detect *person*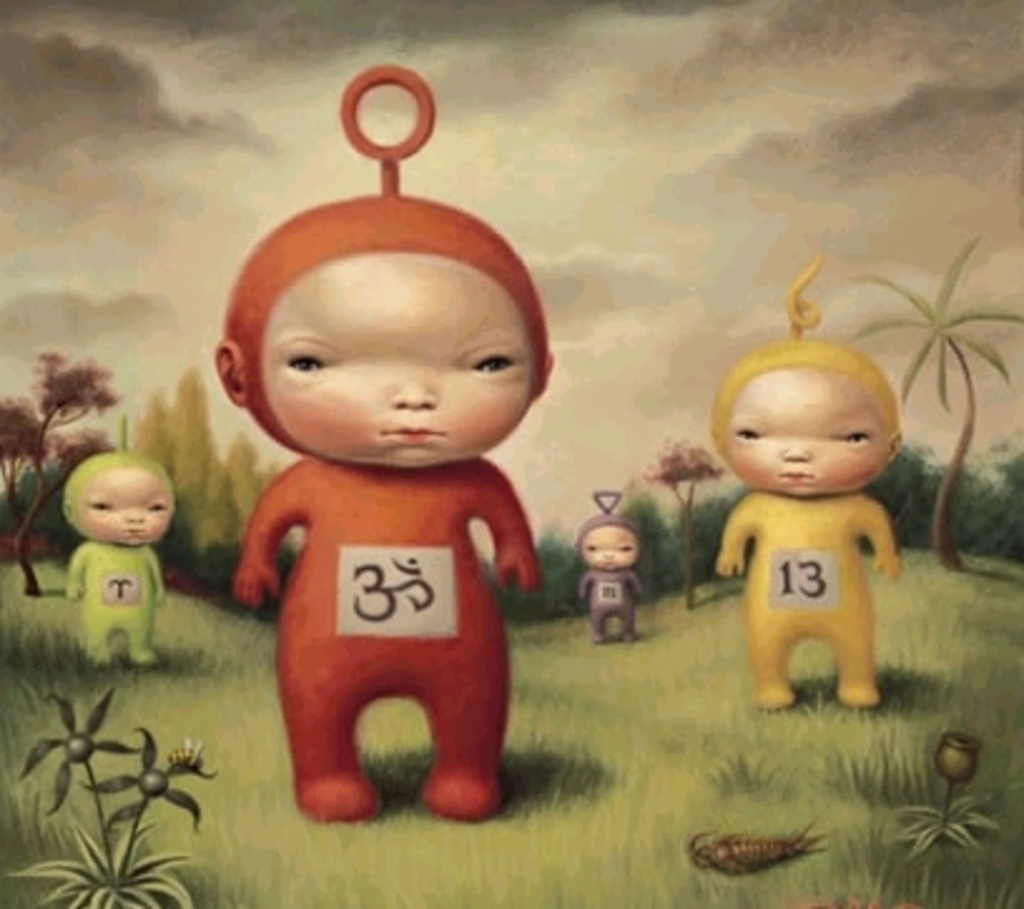
locate(221, 108, 545, 851)
